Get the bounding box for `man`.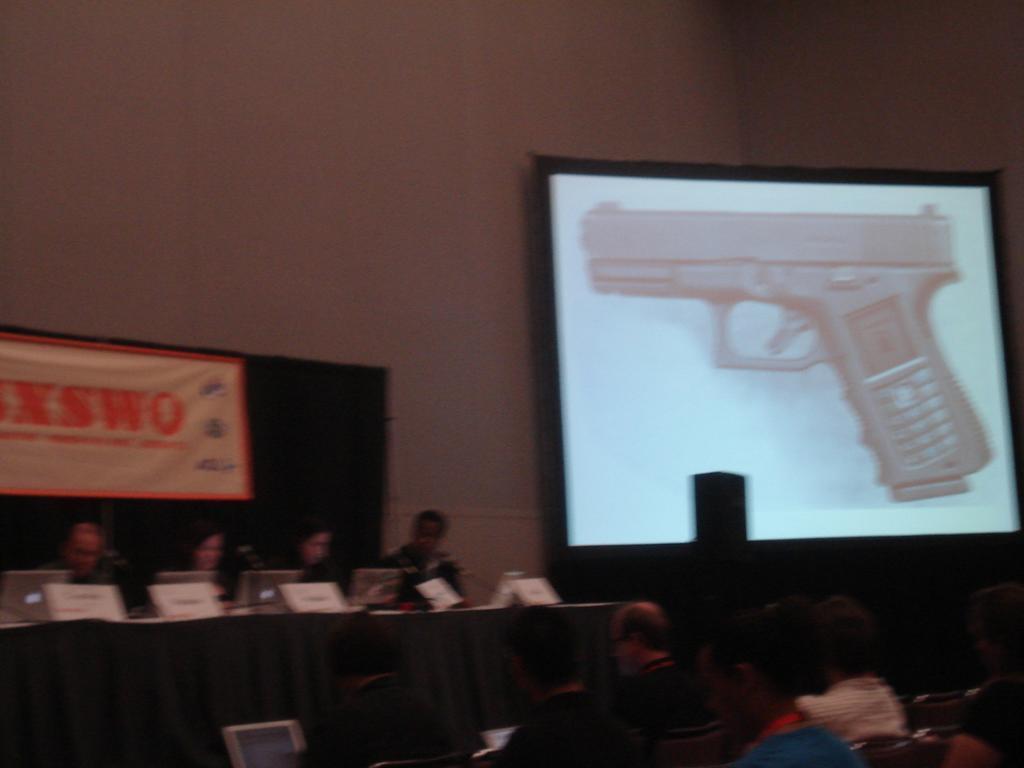
BBox(791, 597, 901, 741).
